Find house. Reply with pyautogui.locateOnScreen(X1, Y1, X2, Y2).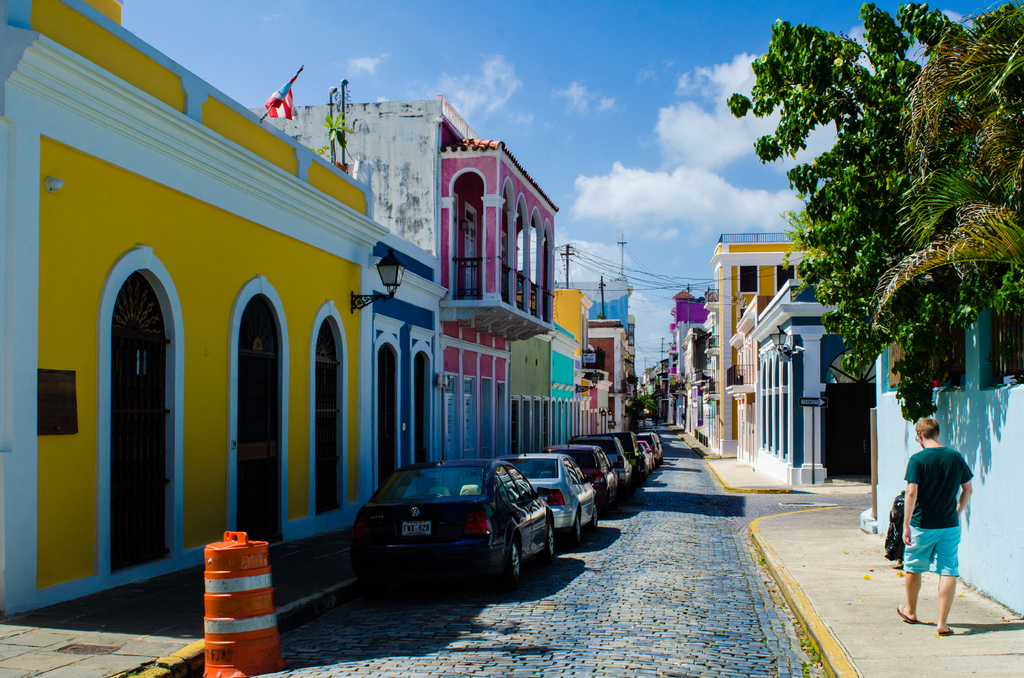
pyautogui.locateOnScreen(0, 0, 388, 619).
